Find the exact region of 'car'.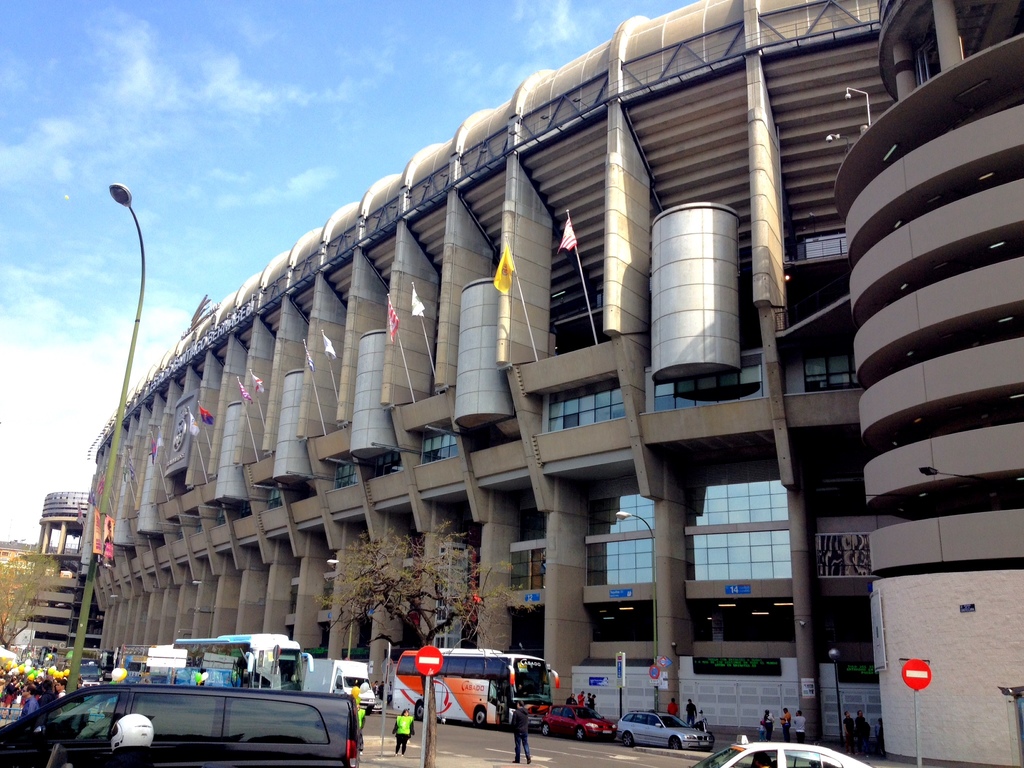
Exact region: (35,657,340,758).
